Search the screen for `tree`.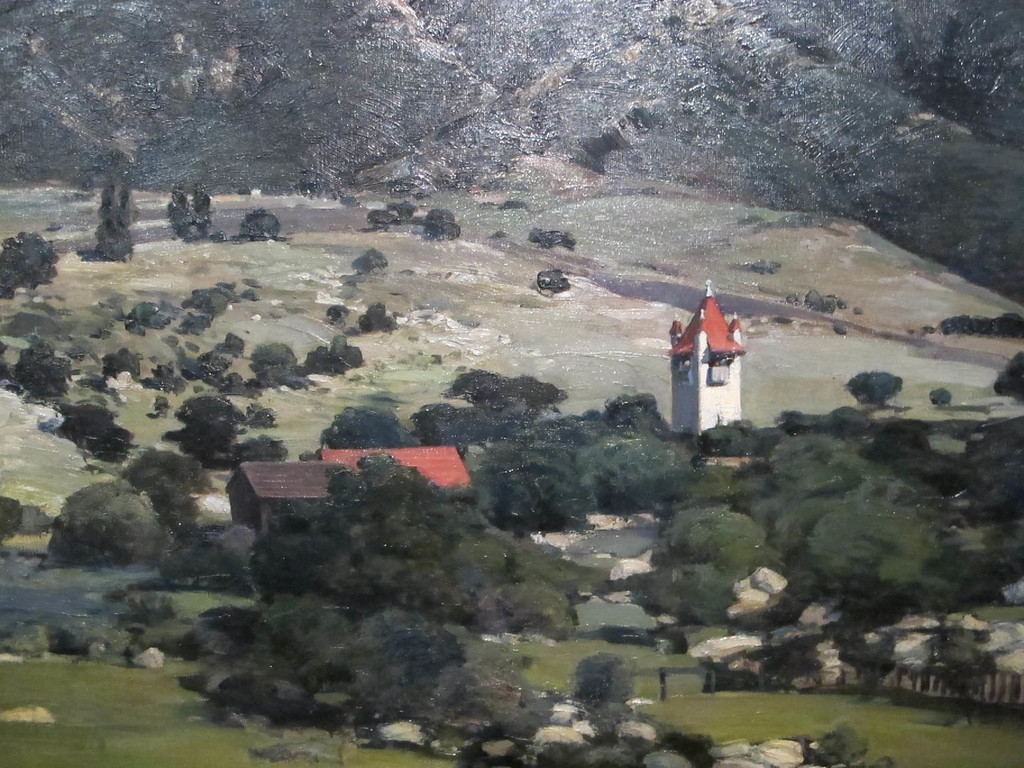
Found at 94 172 140 256.
